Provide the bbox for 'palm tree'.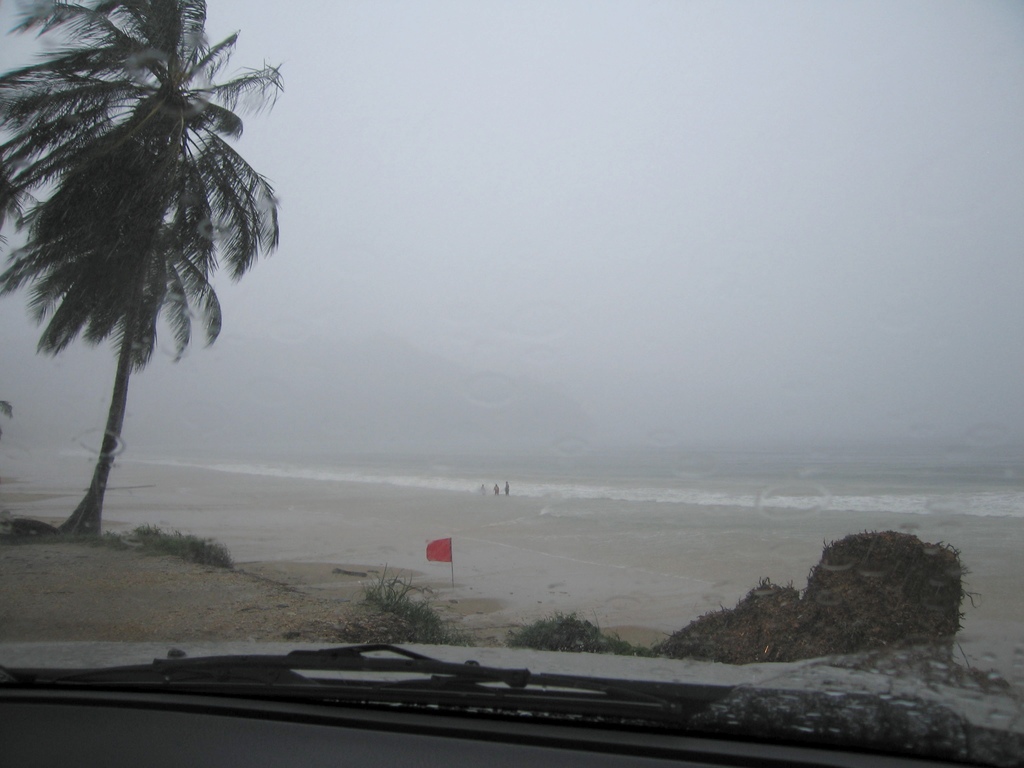
rect(5, 0, 284, 534).
